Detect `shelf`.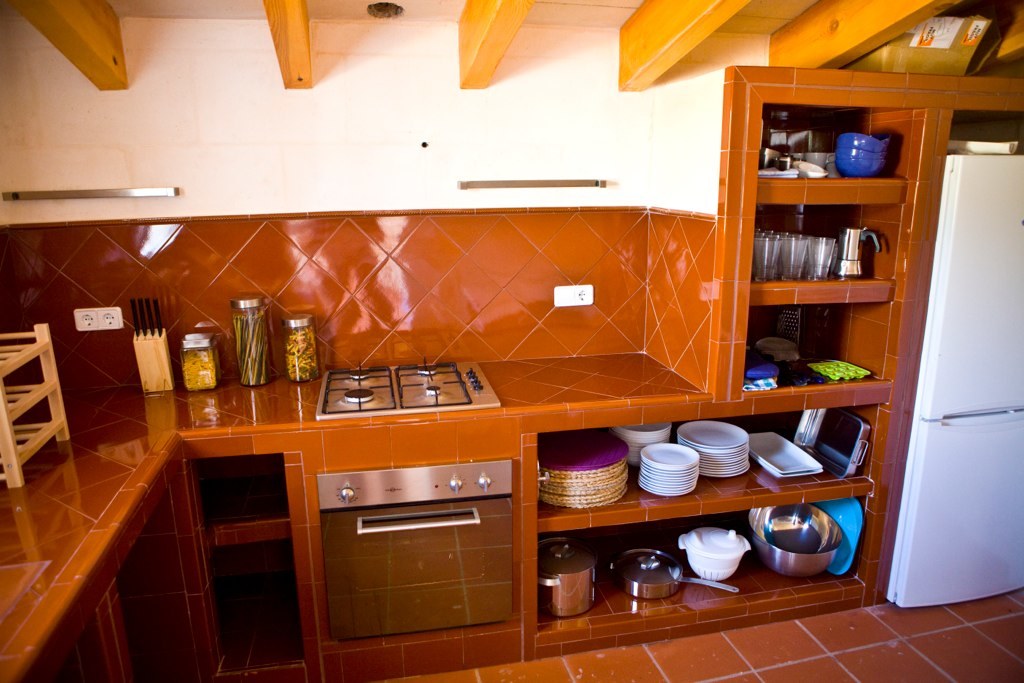
Detected at (x1=713, y1=67, x2=956, y2=570).
